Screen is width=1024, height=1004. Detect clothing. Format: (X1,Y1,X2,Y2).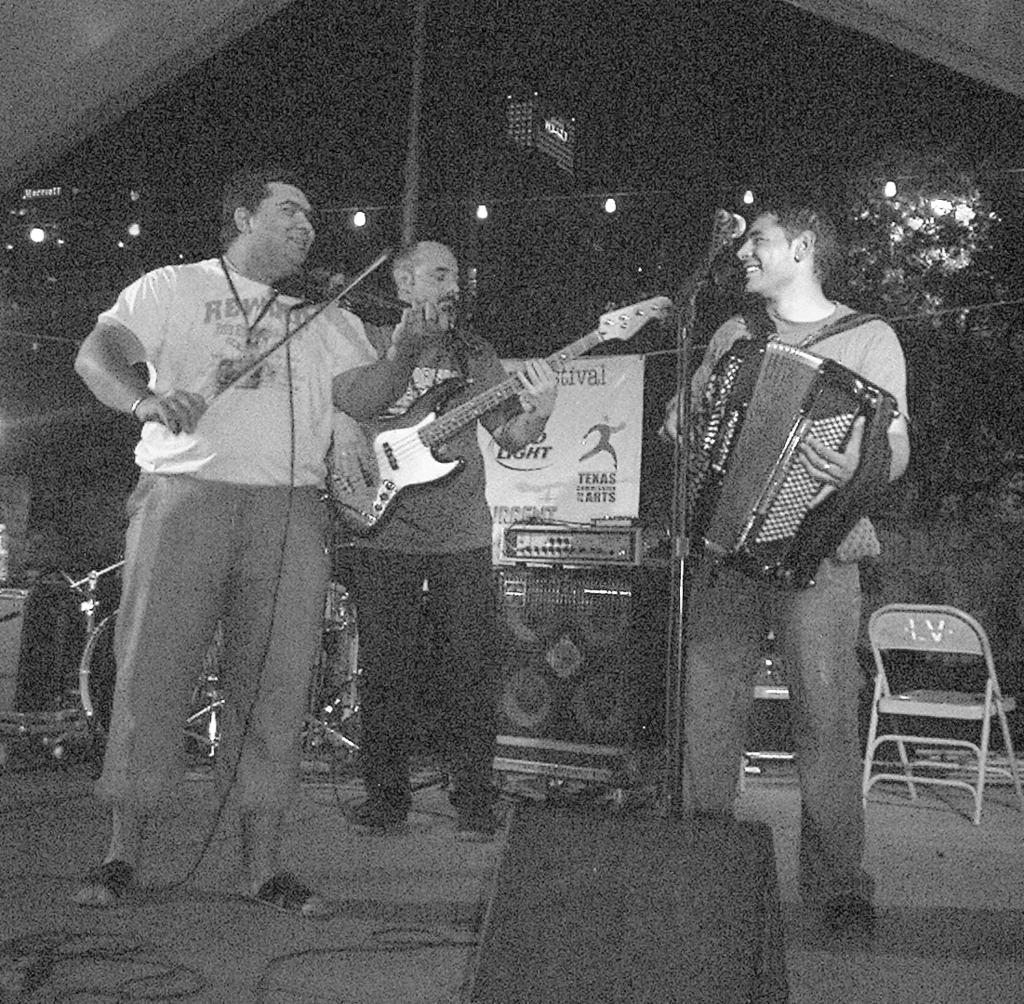
(93,145,366,846).
